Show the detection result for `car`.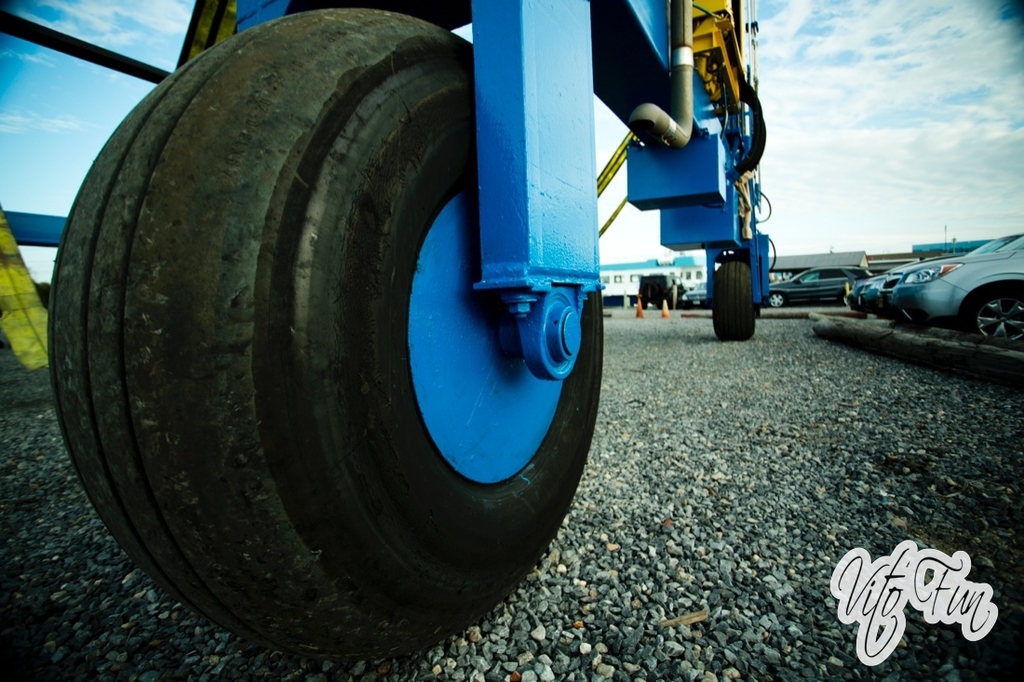
locate(872, 245, 1023, 342).
